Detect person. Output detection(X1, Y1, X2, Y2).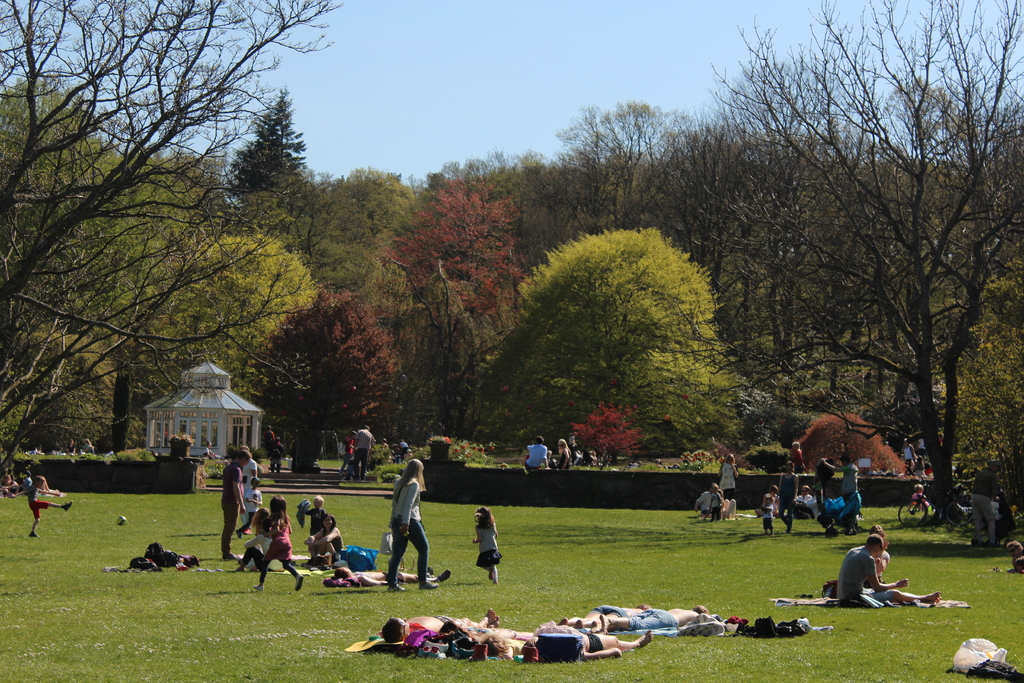
detection(301, 493, 317, 537).
